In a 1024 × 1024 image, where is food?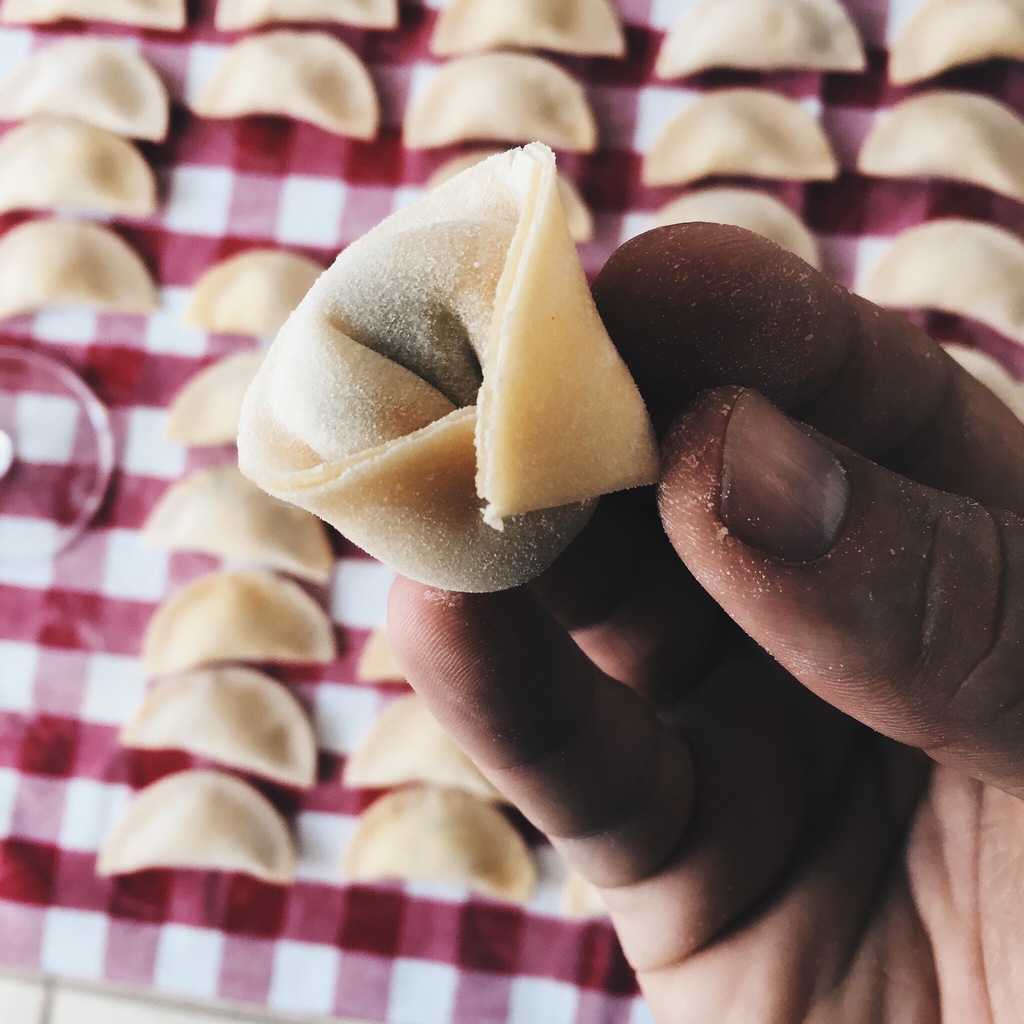
pyautogui.locateOnScreen(137, 462, 333, 588).
